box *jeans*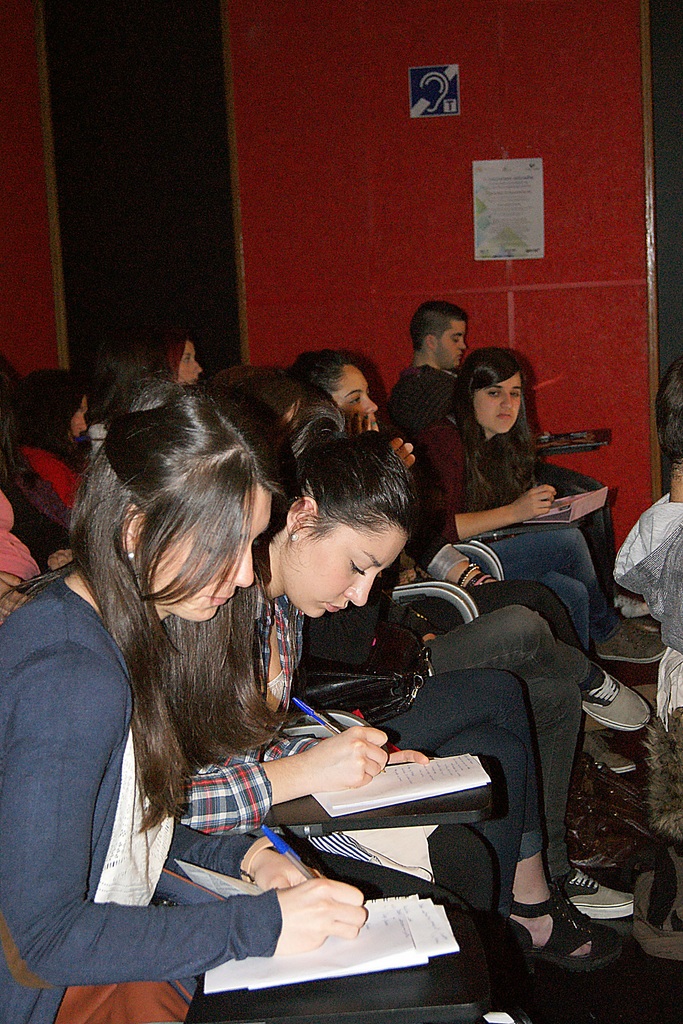
BBox(484, 522, 617, 647)
